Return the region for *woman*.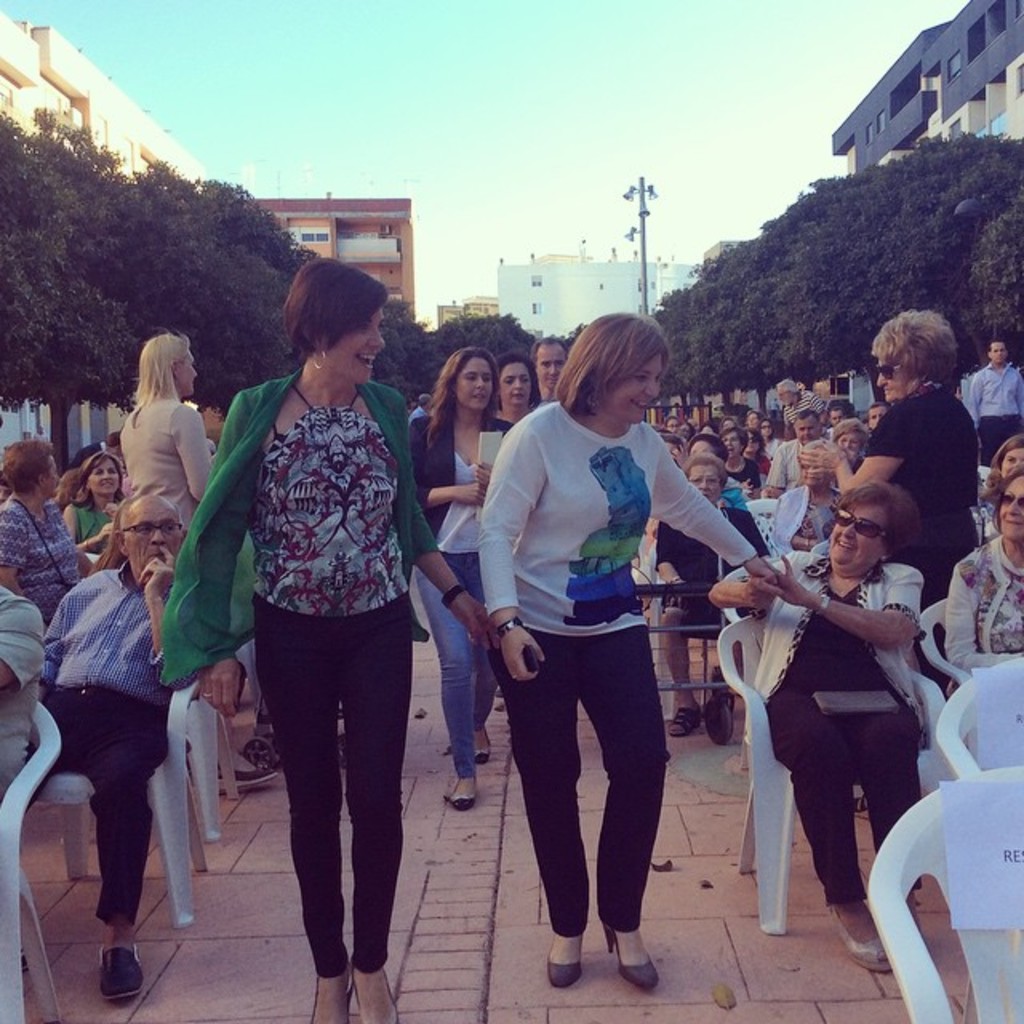
{"left": 768, "top": 437, "right": 853, "bottom": 566}.
